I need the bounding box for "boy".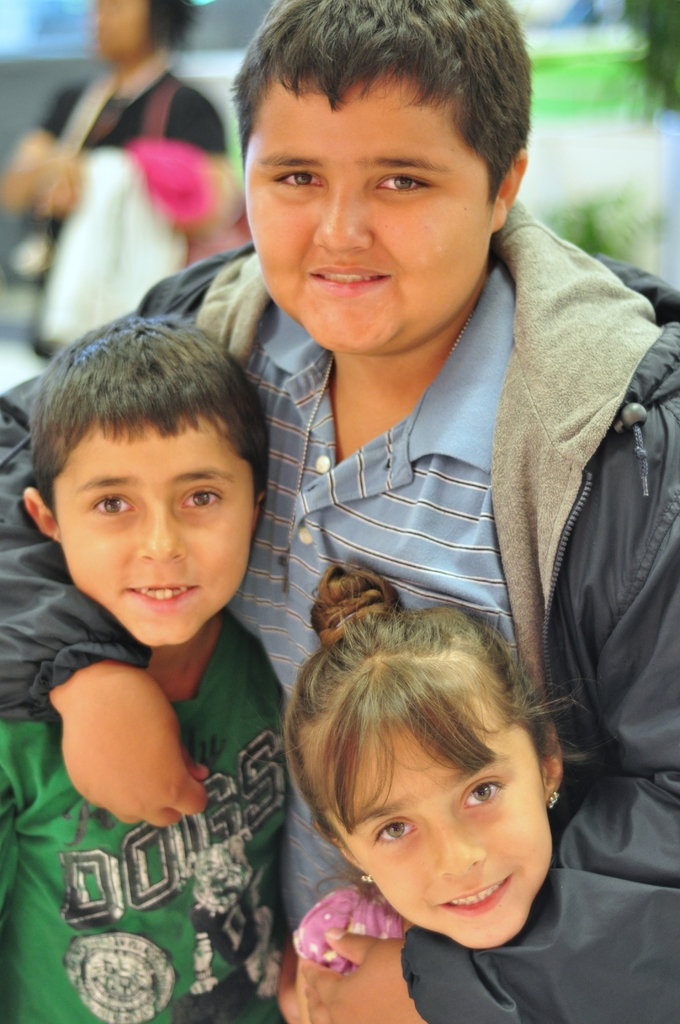
Here it is: [x1=0, y1=0, x2=679, y2=1023].
